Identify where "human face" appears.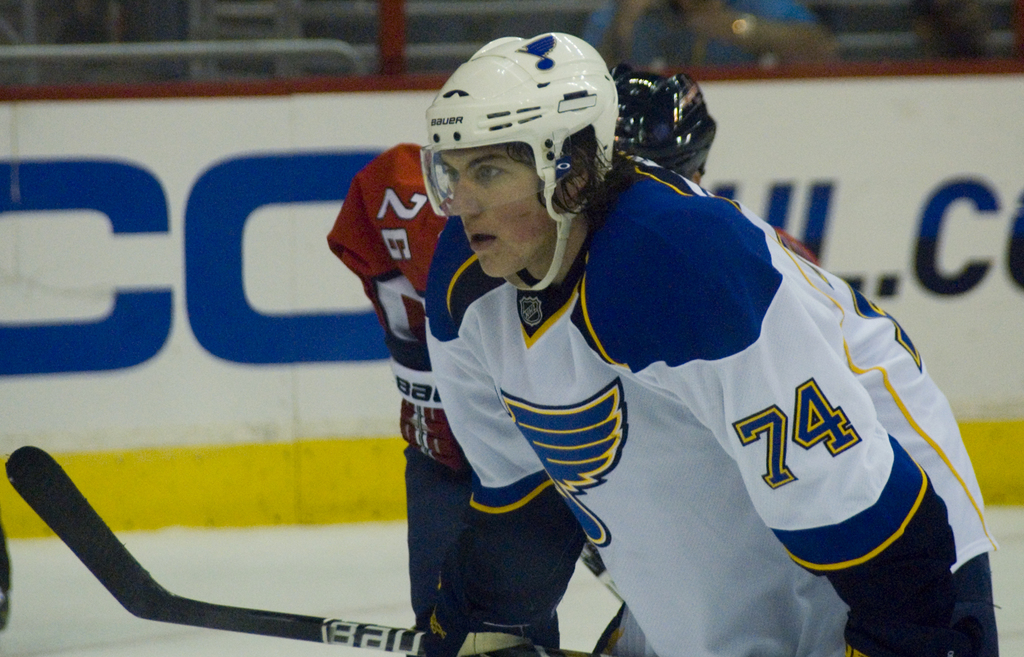
Appears at [435, 147, 559, 279].
